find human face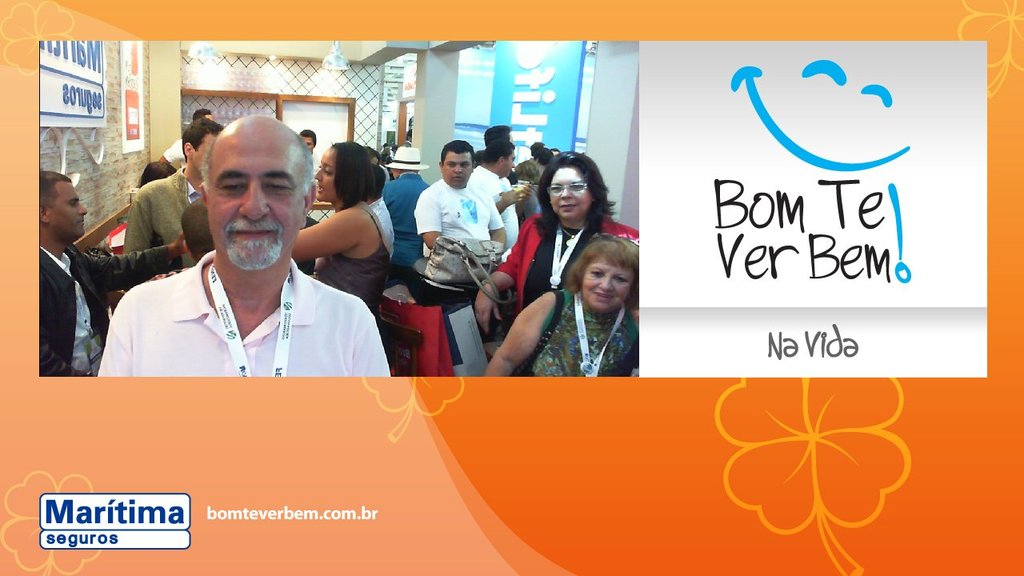
bbox(56, 184, 93, 239)
